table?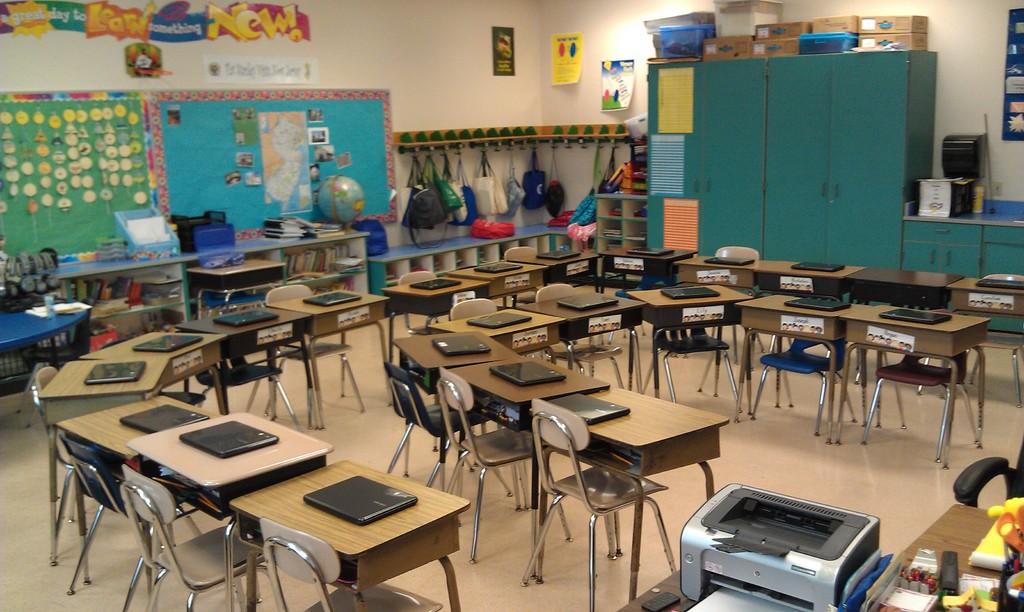
849,266,957,313
